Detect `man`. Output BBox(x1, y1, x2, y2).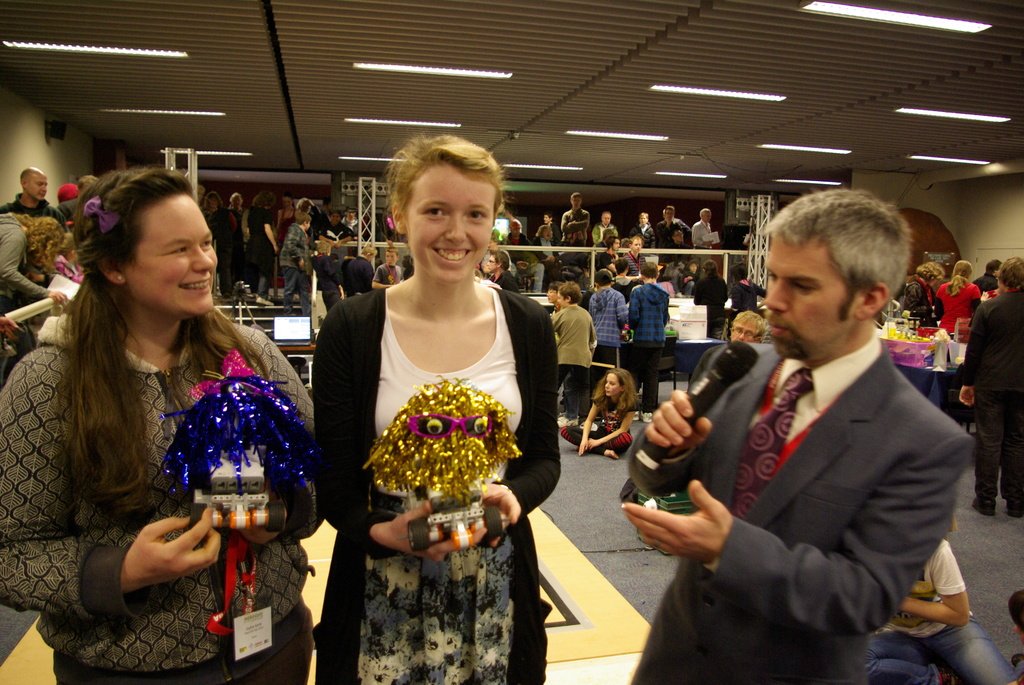
BBox(195, 184, 203, 205).
